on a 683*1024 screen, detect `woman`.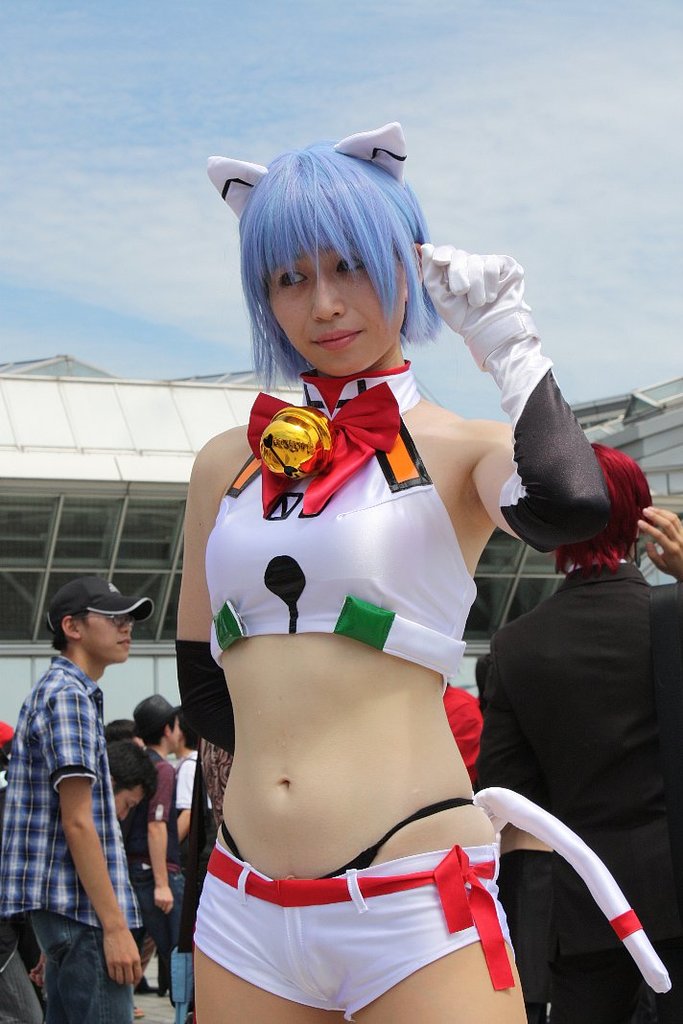
detection(162, 117, 567, 1023).
